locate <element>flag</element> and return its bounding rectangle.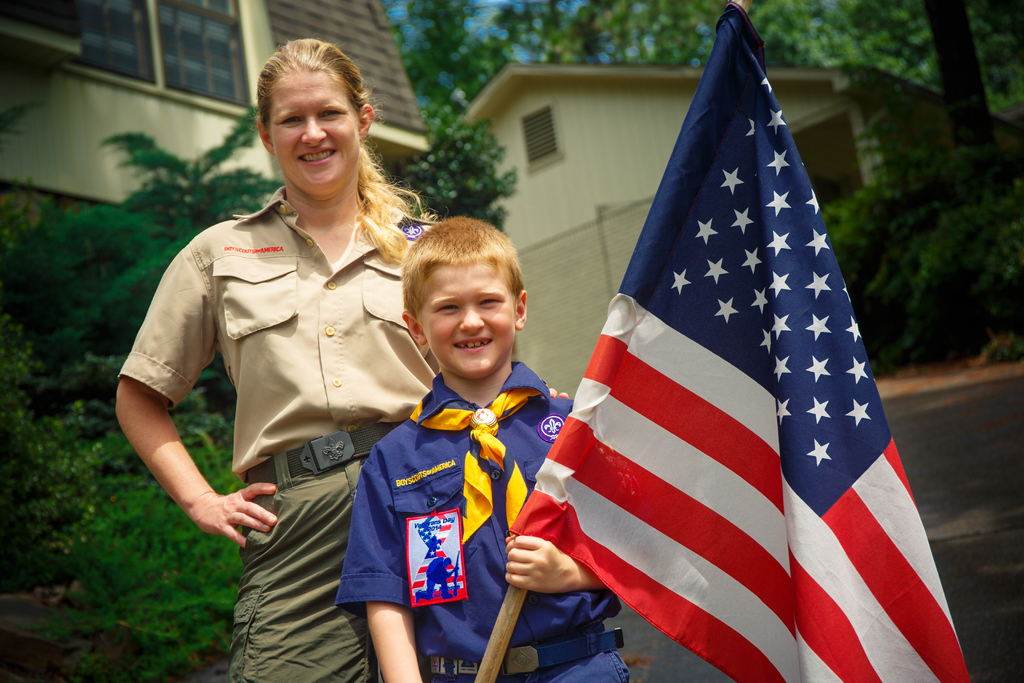
556:0:927:682.
